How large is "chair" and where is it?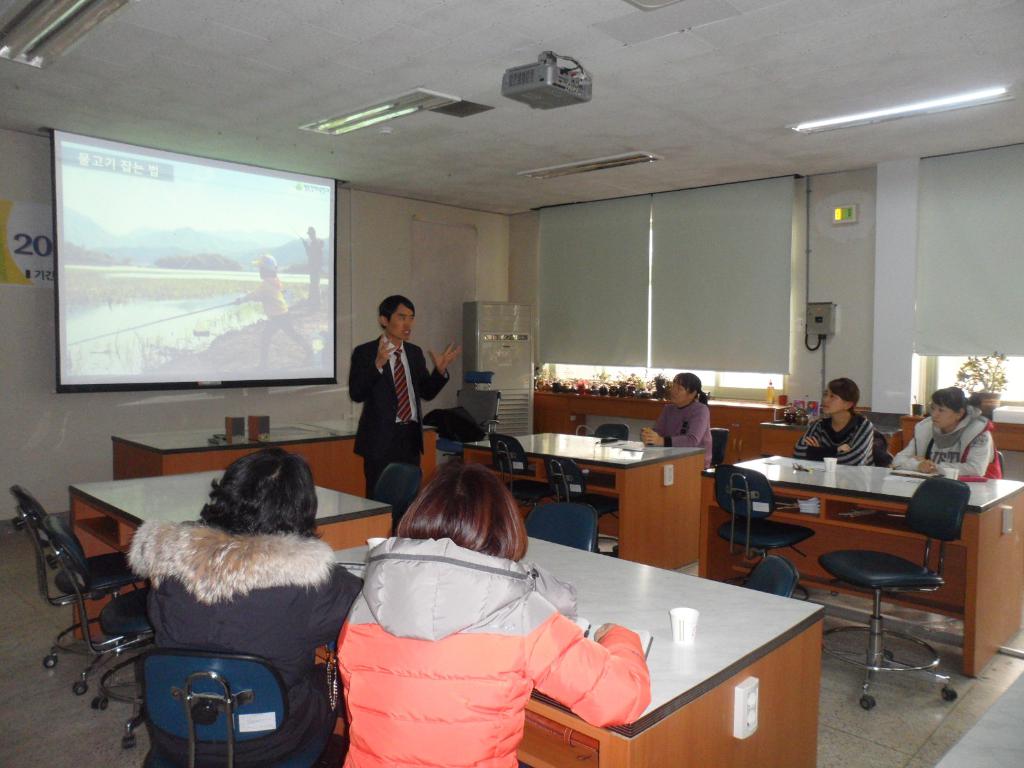
Bounding box: l=826, t=474, r=960, b=698.
